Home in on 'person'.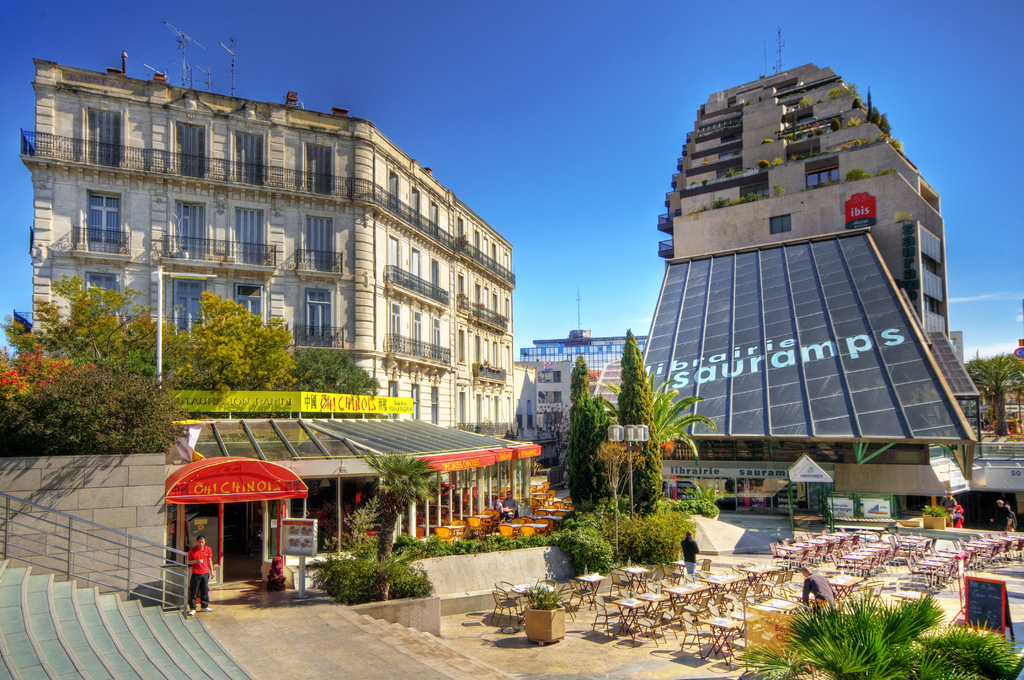
Homed in at 992, 501, 1010, 530.
